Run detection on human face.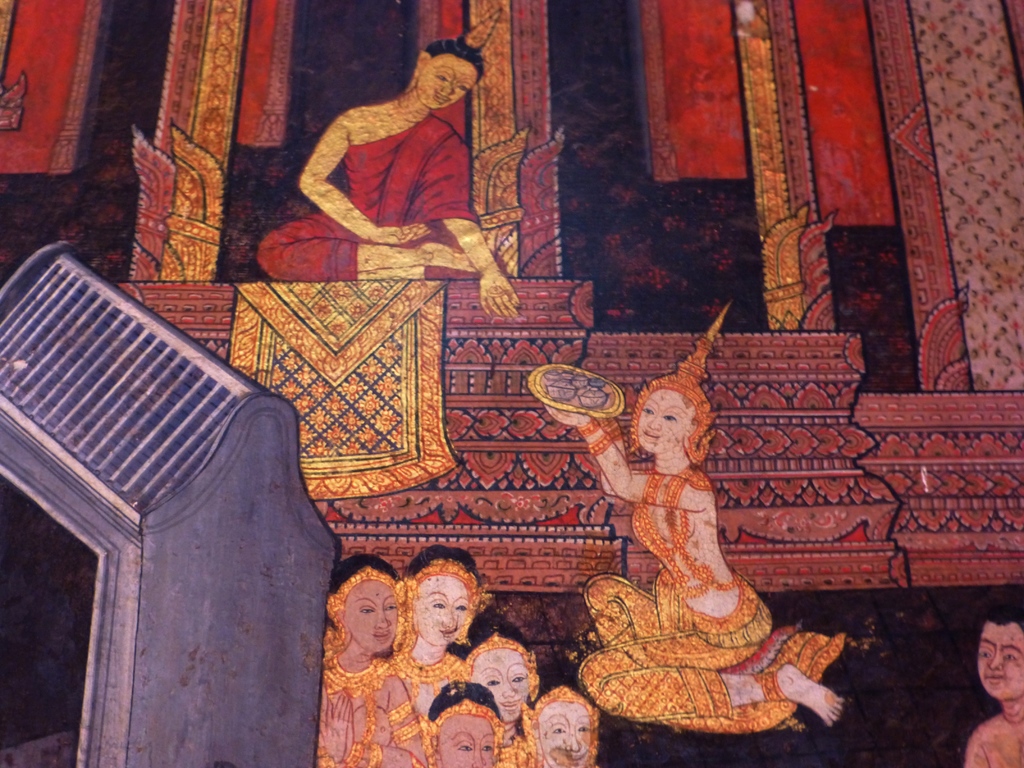
Result: bbox(540, 697, 592, 767).
